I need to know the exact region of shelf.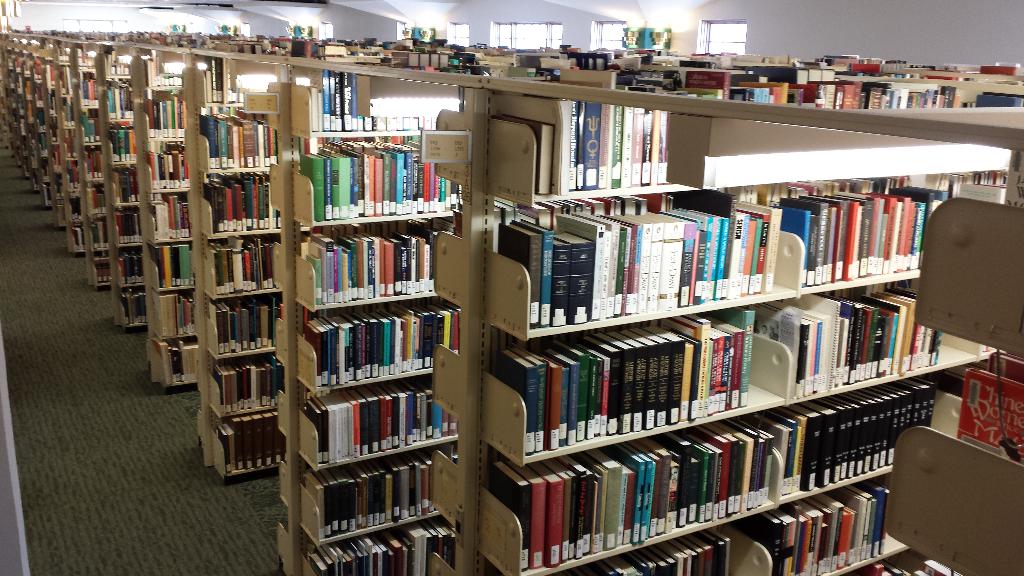
Region: (x1=170, y1=72, x2=478, y2=483).
